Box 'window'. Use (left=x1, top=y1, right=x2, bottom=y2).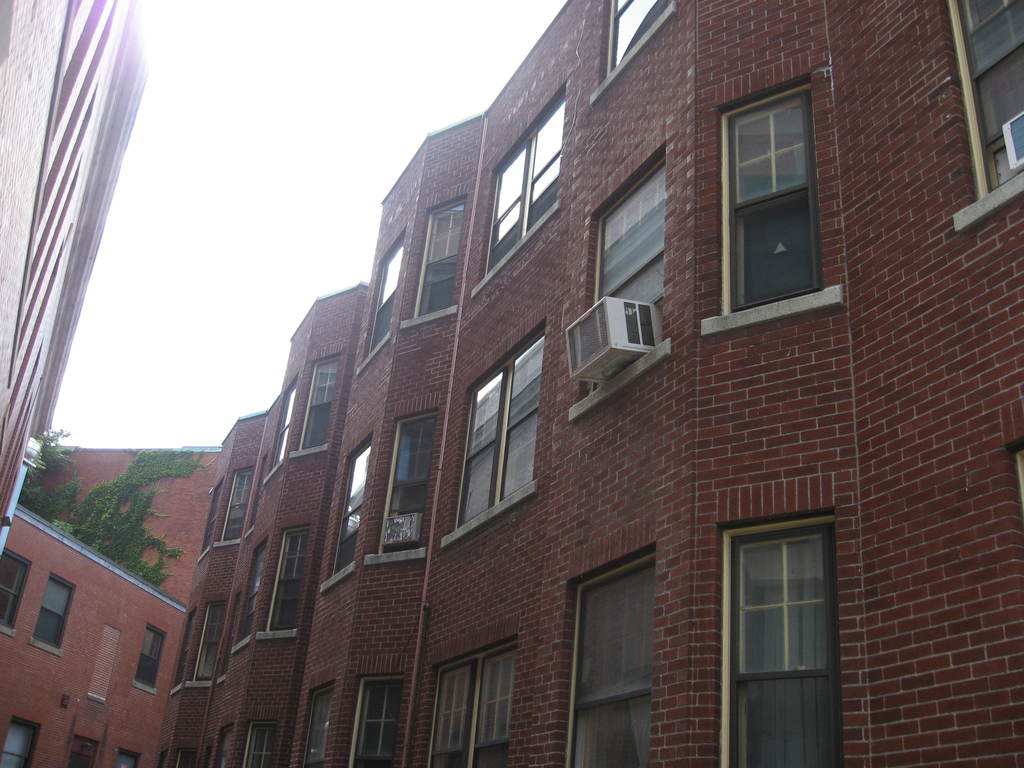
(left=480, top=94, right=562, bottom=279).
